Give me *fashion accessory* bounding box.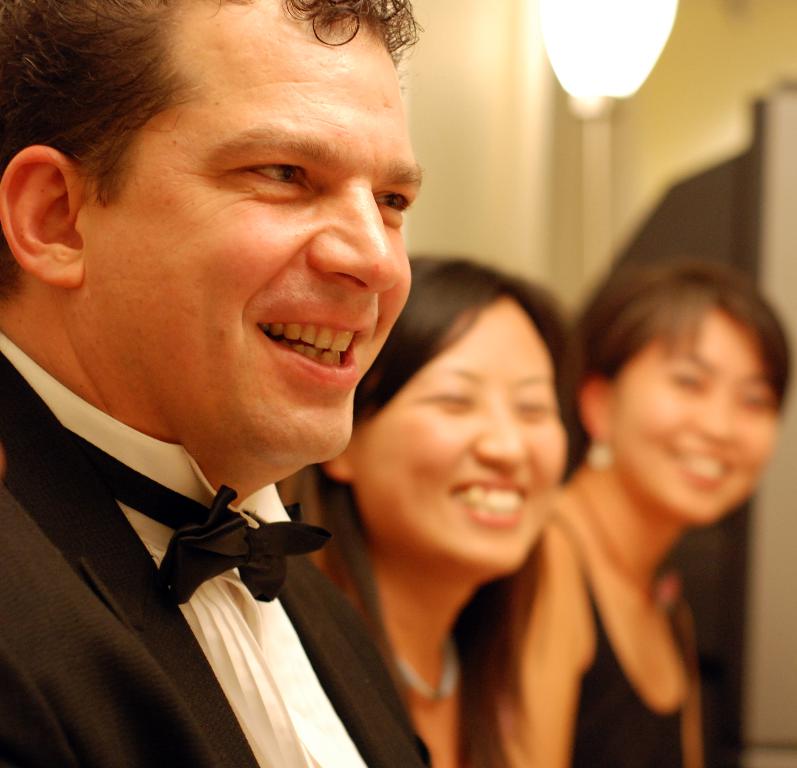
[586, 445, 613, 473].
